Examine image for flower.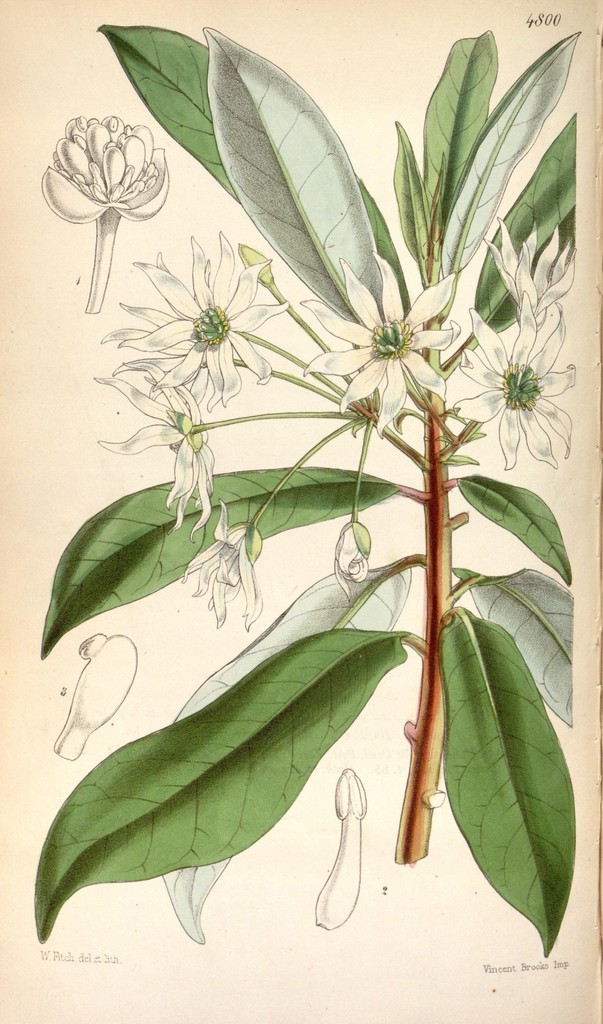
Examination result: [left=333, top=524, right=368, bottom=597].
